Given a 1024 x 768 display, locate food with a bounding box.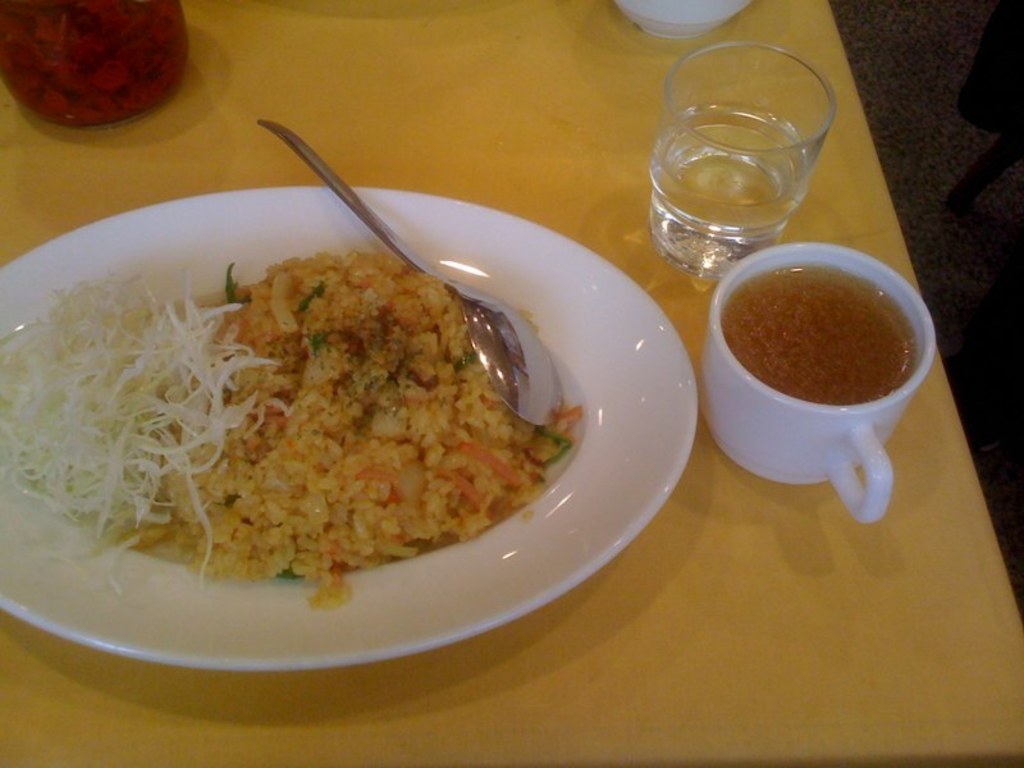
Located: (718,264,920,408).
